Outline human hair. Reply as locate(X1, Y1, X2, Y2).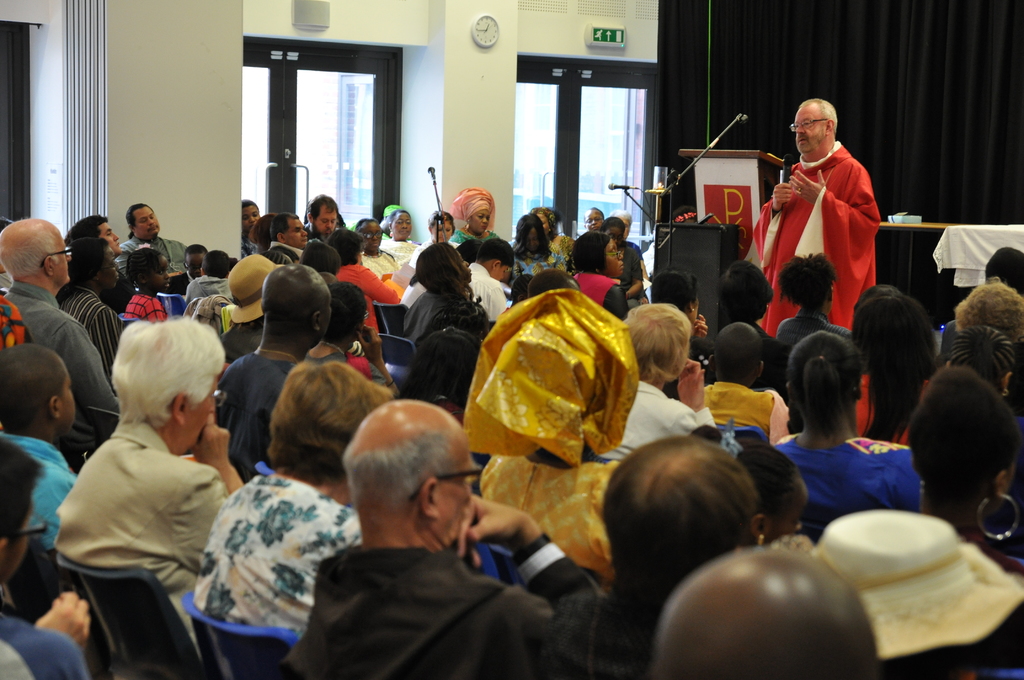
locate(260, 248, 287, 266).
